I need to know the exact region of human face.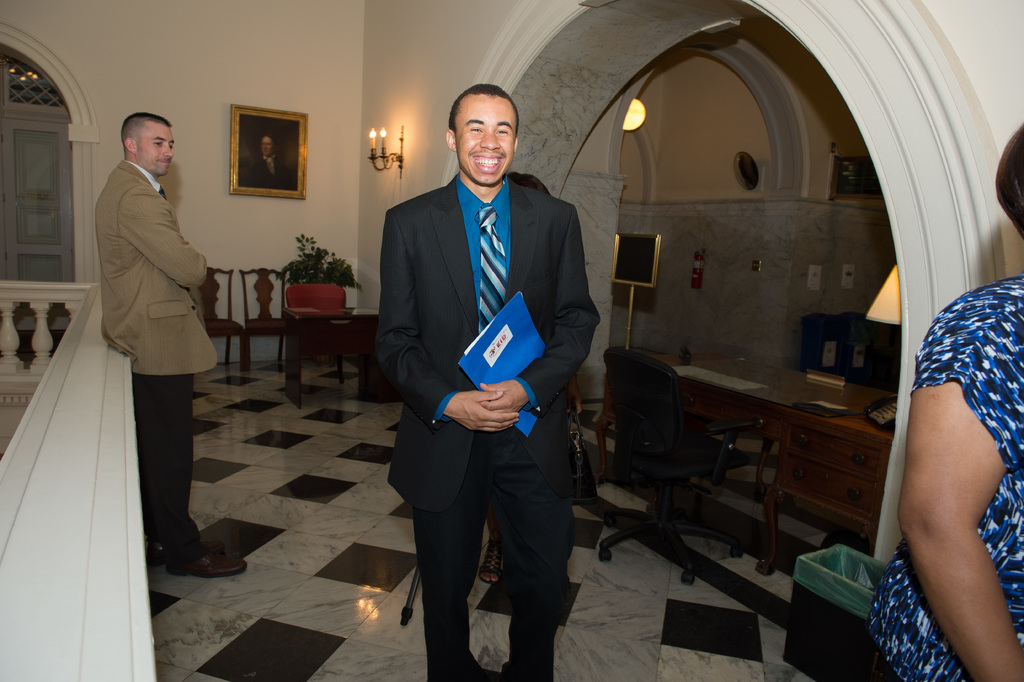
Region: 446 97 504 188.
